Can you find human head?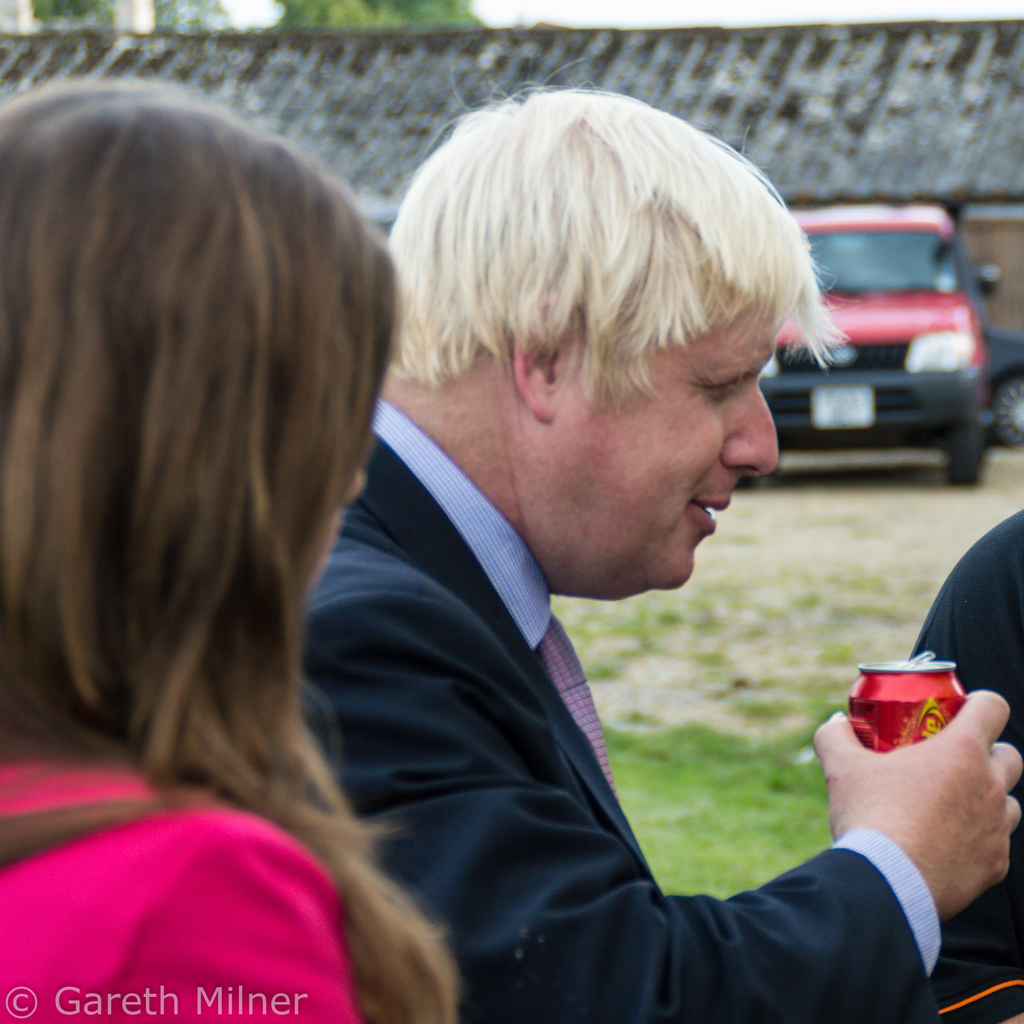
Yes, bounding box: [left=380, top=47, right=807, bottom=604].
